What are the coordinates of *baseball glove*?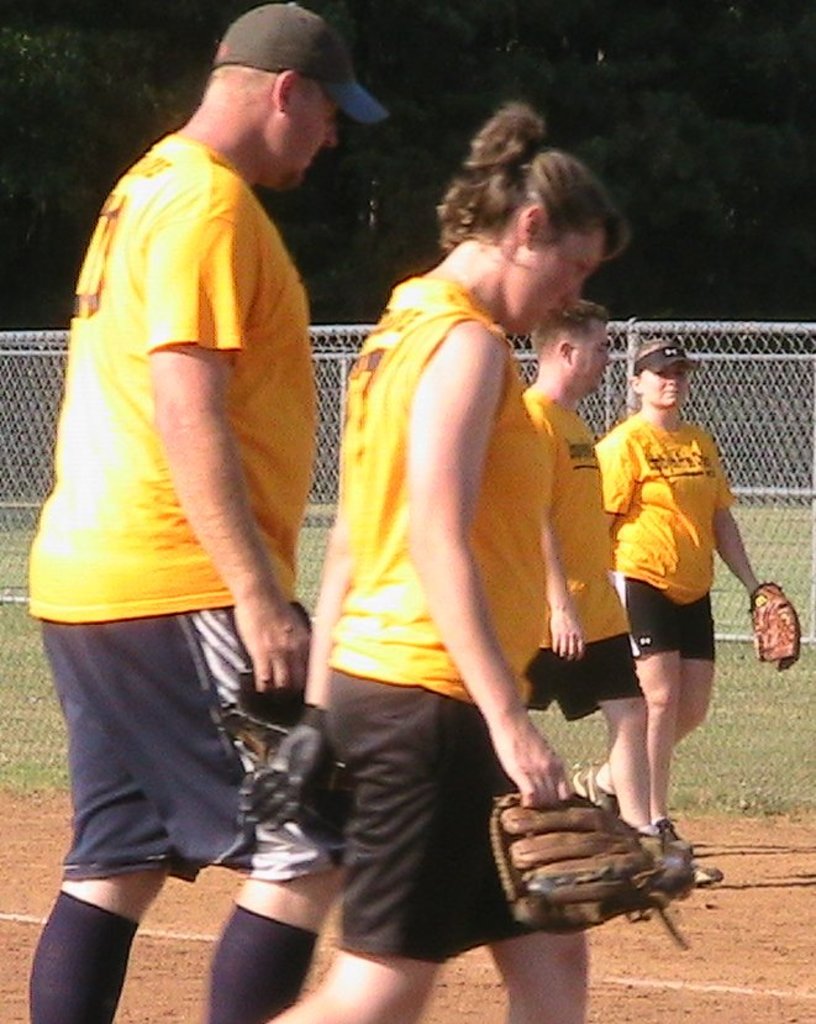
{"x1": 485, "y1": 794, "x2": 694, "y2": 950}.
